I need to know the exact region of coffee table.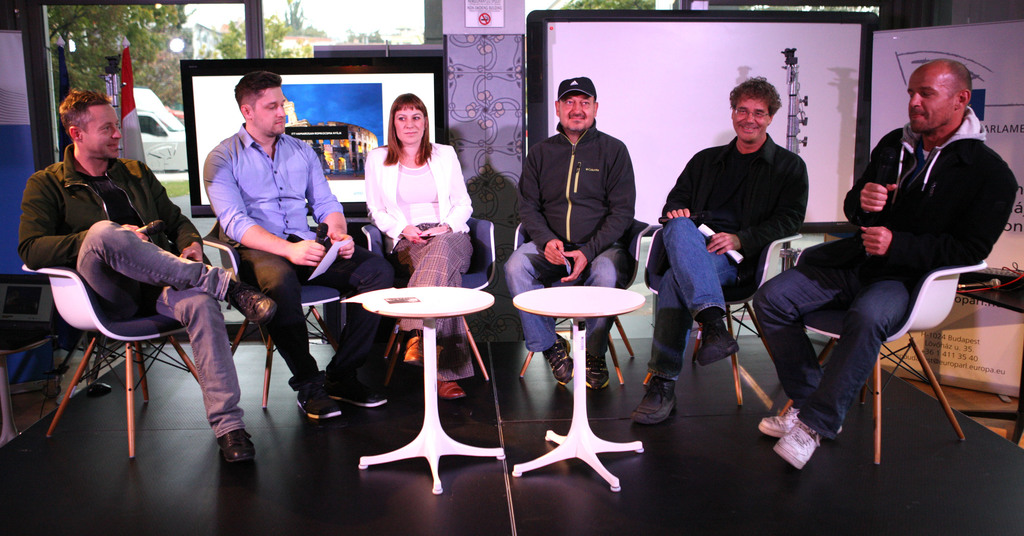
Region: rect(359, 287, 507, 493).
